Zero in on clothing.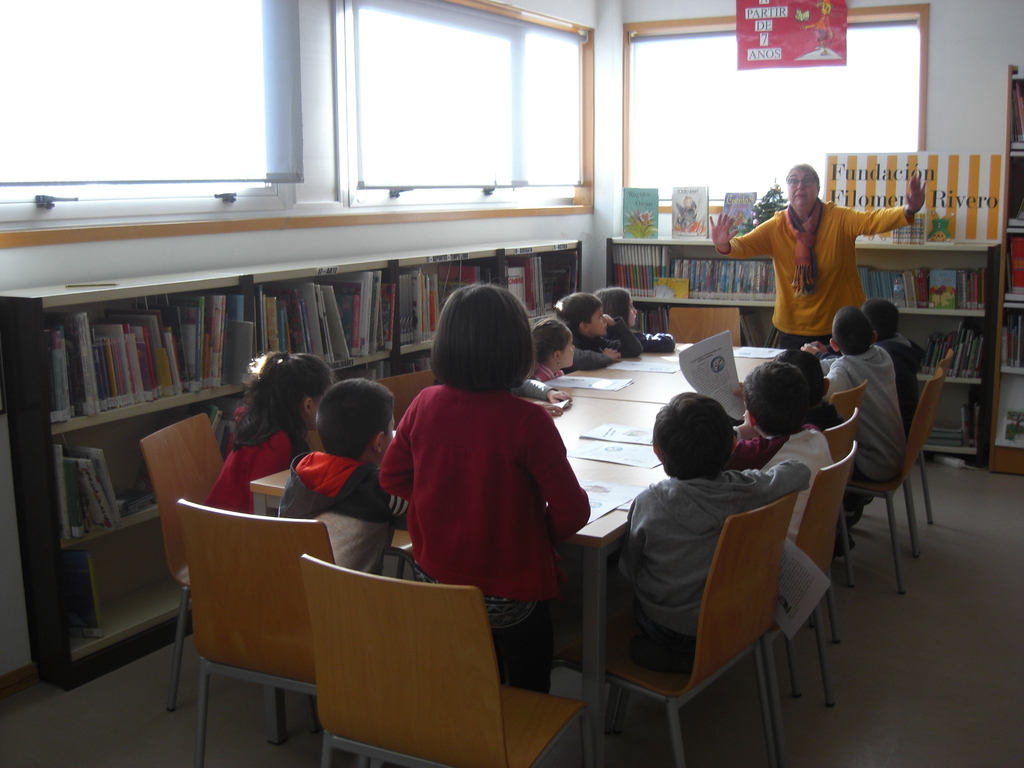
Zeroed in: 566/339/626/378.
